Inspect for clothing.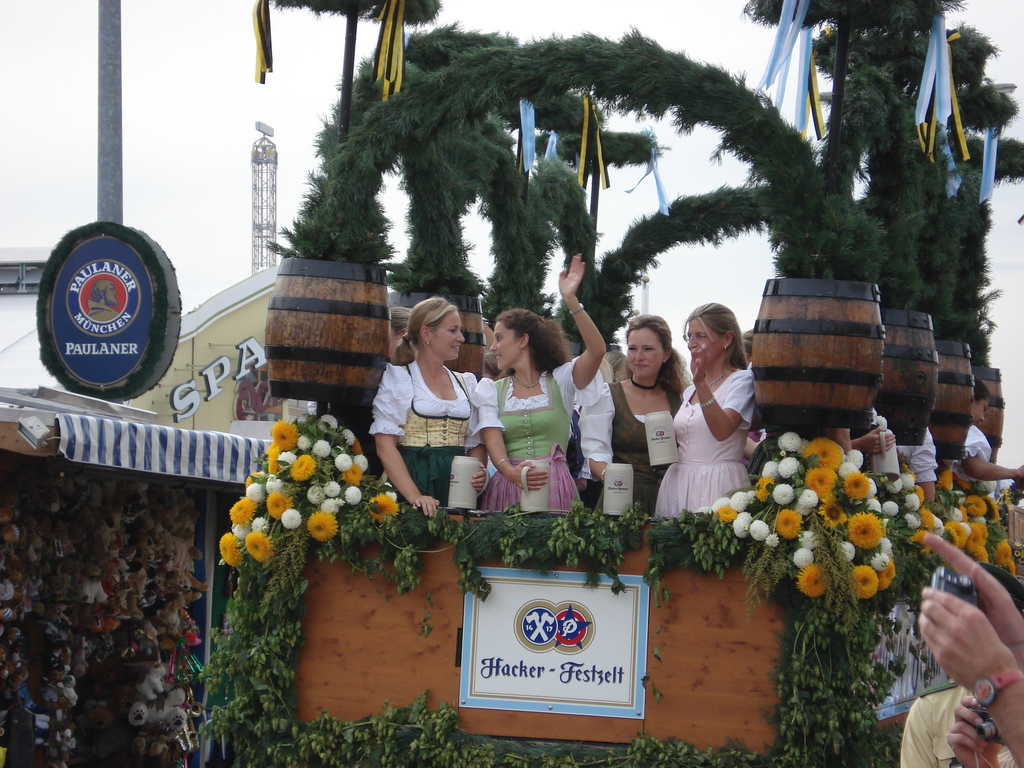
Inspection: rect(369, 359, 476, 507).
